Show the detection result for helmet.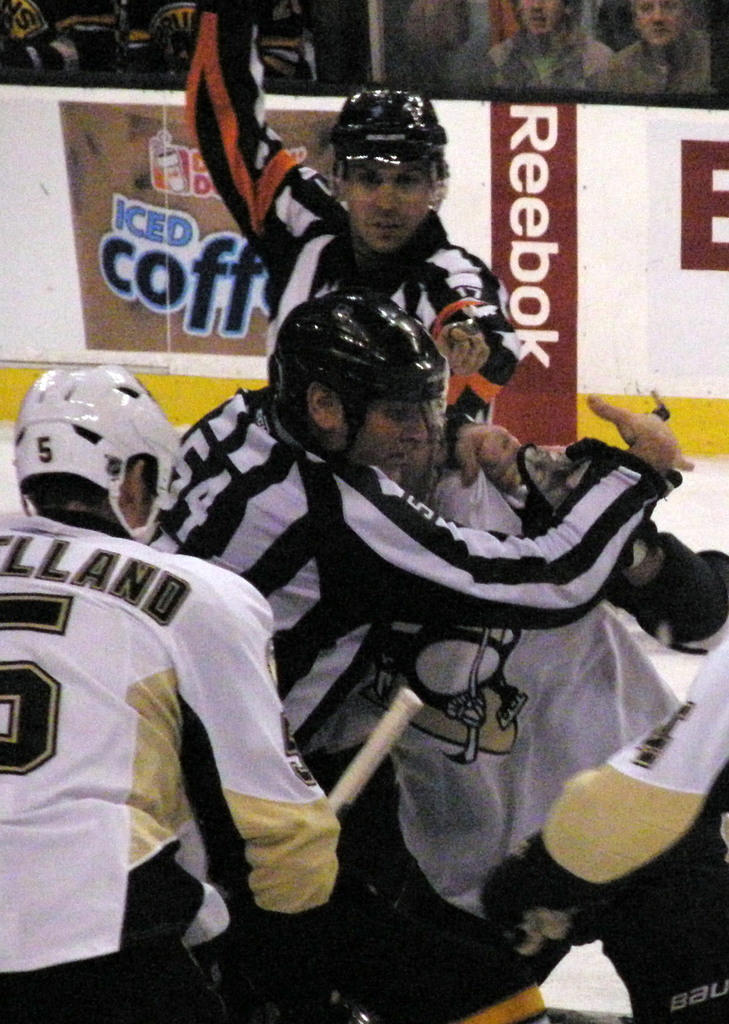
x1=8, y1=362, x2=188, y2=535.
